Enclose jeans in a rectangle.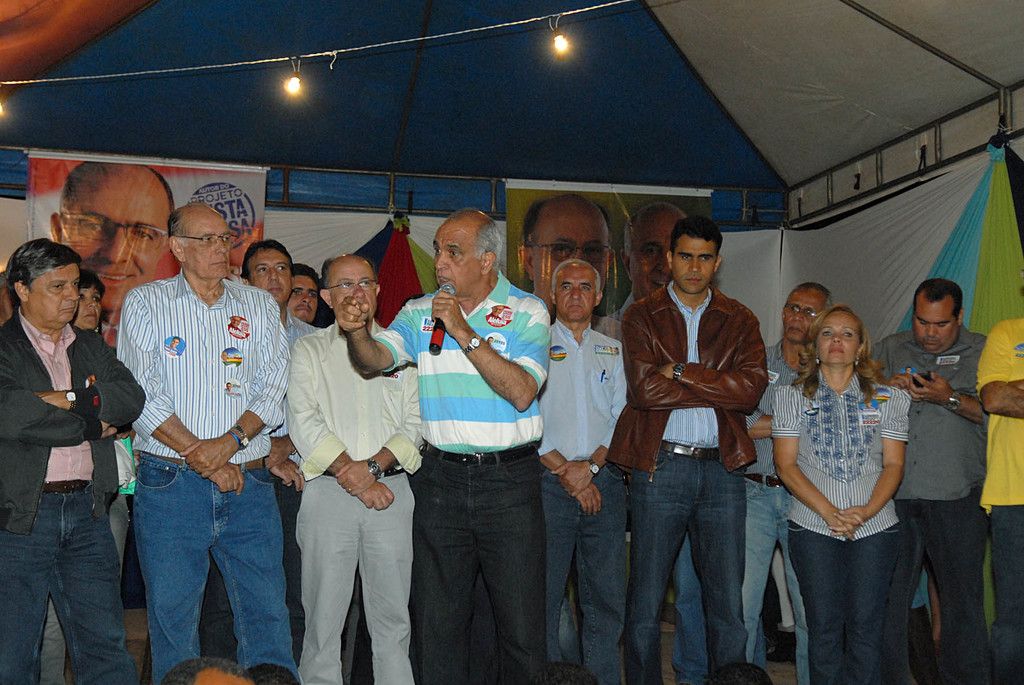
531, 465, 629, 679.
